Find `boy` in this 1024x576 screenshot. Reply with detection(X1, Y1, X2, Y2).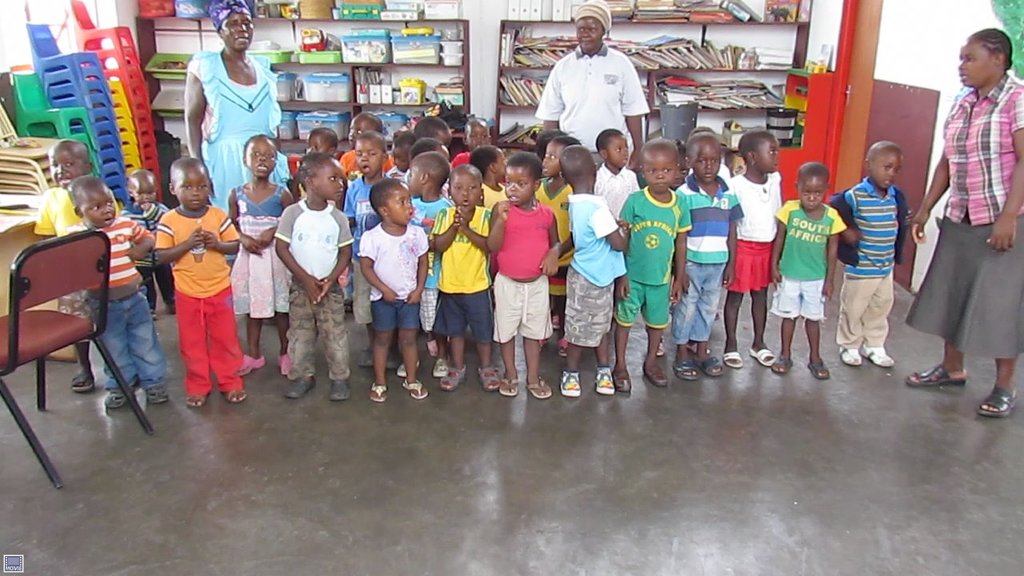
detection(351, 115, 390, 145).
